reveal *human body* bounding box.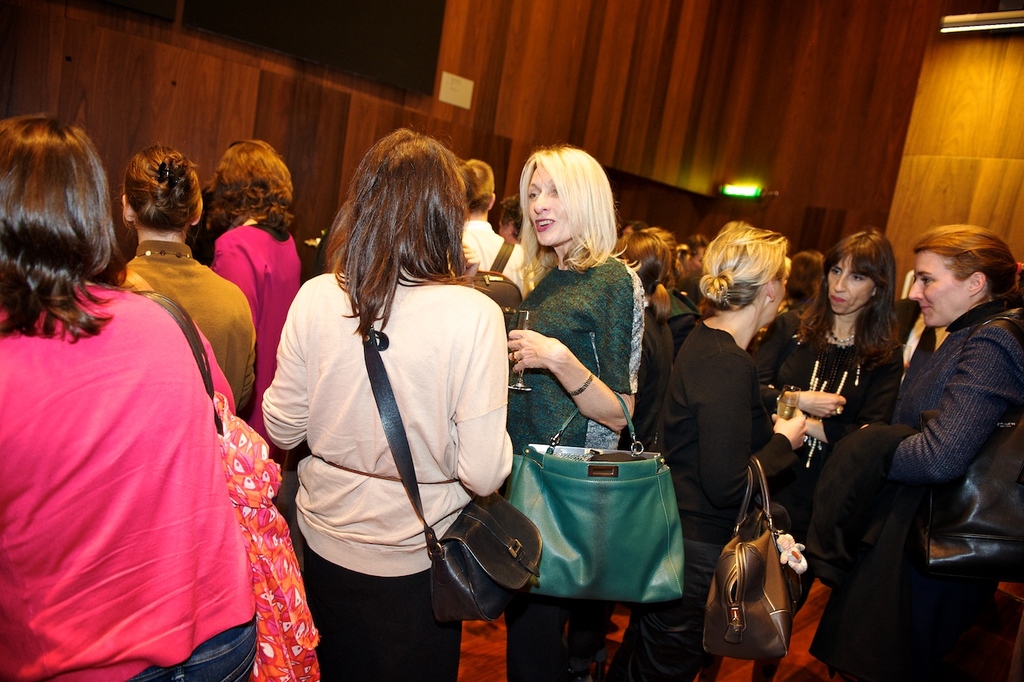
Revealed: bbox=(747, 222, 905, 672).
